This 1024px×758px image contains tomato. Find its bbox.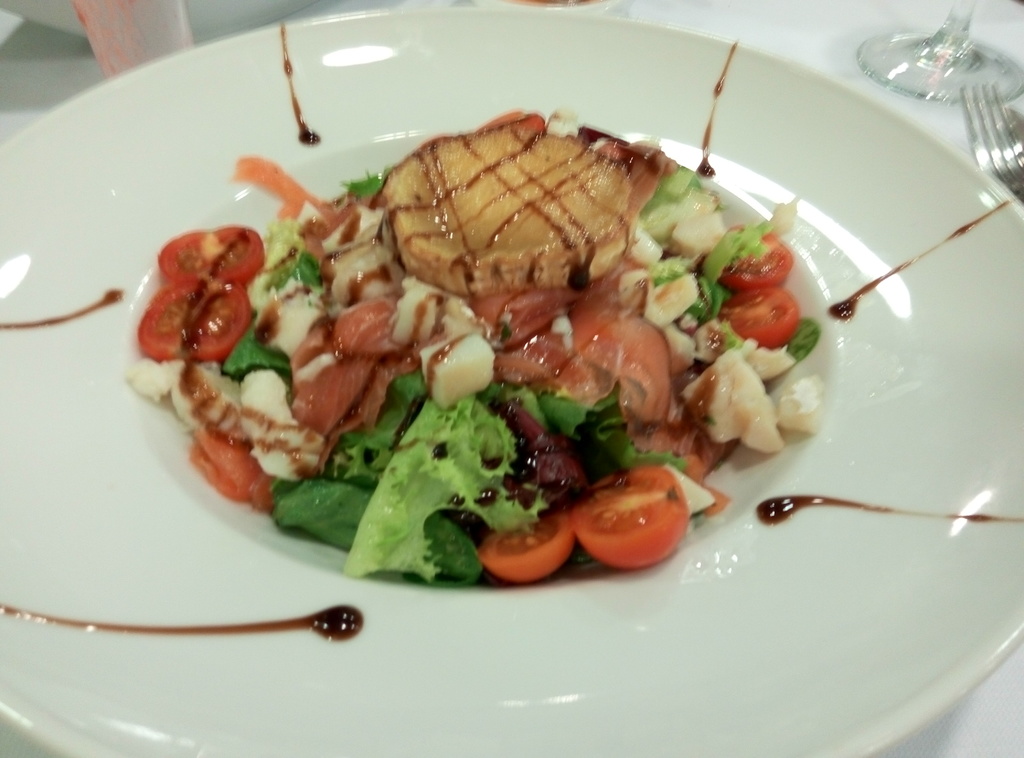
box=[472, 499, 576, 579].
